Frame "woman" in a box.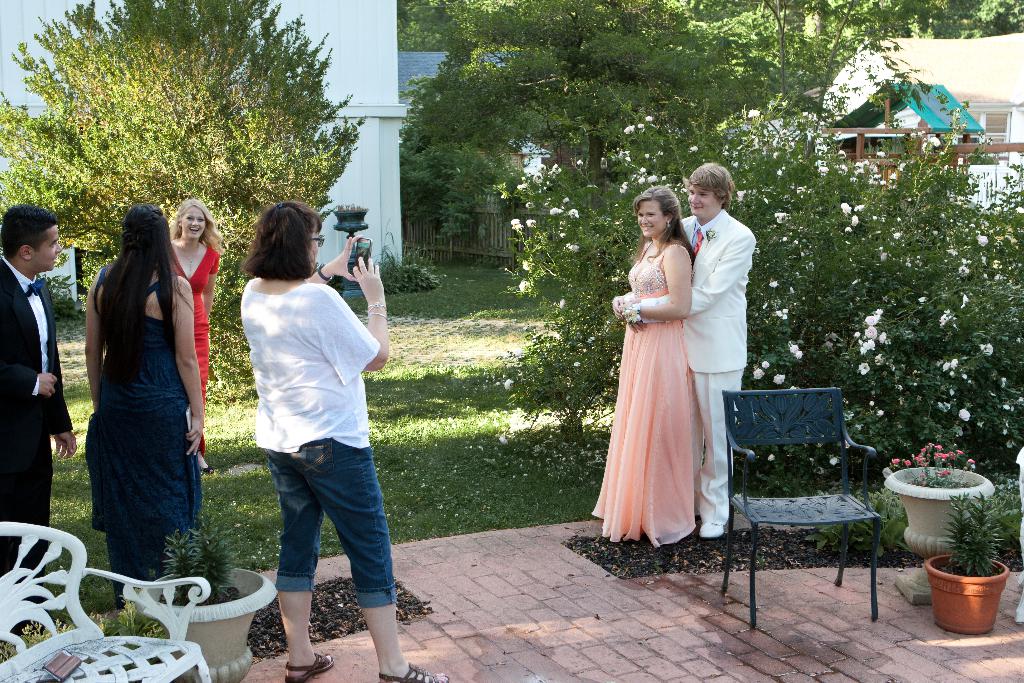
84,205,205,608.
